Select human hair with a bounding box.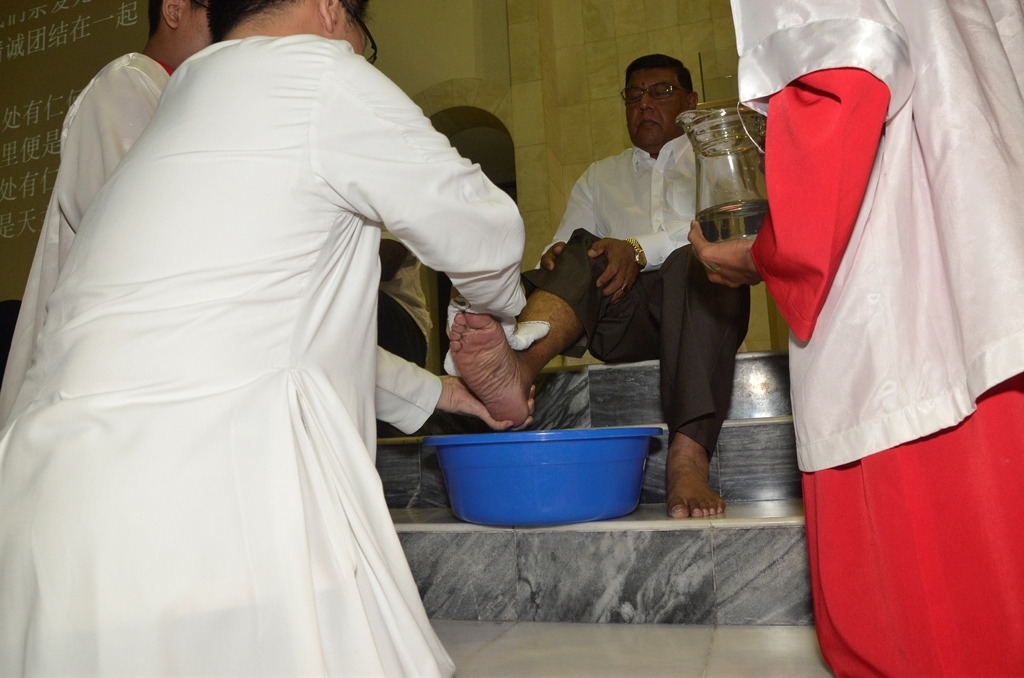
Rect(201, 0, 380, 42).
